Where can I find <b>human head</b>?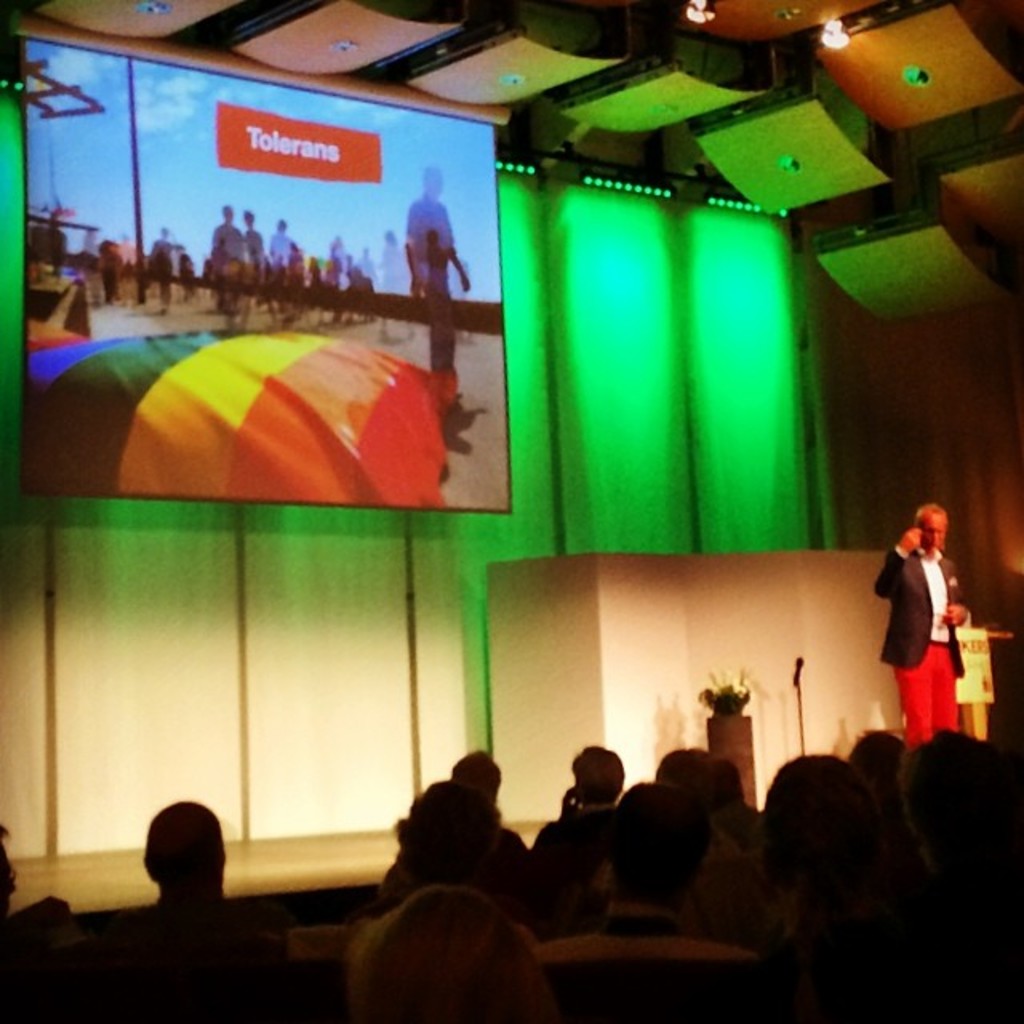
You can find it at 438:742:506:803.
